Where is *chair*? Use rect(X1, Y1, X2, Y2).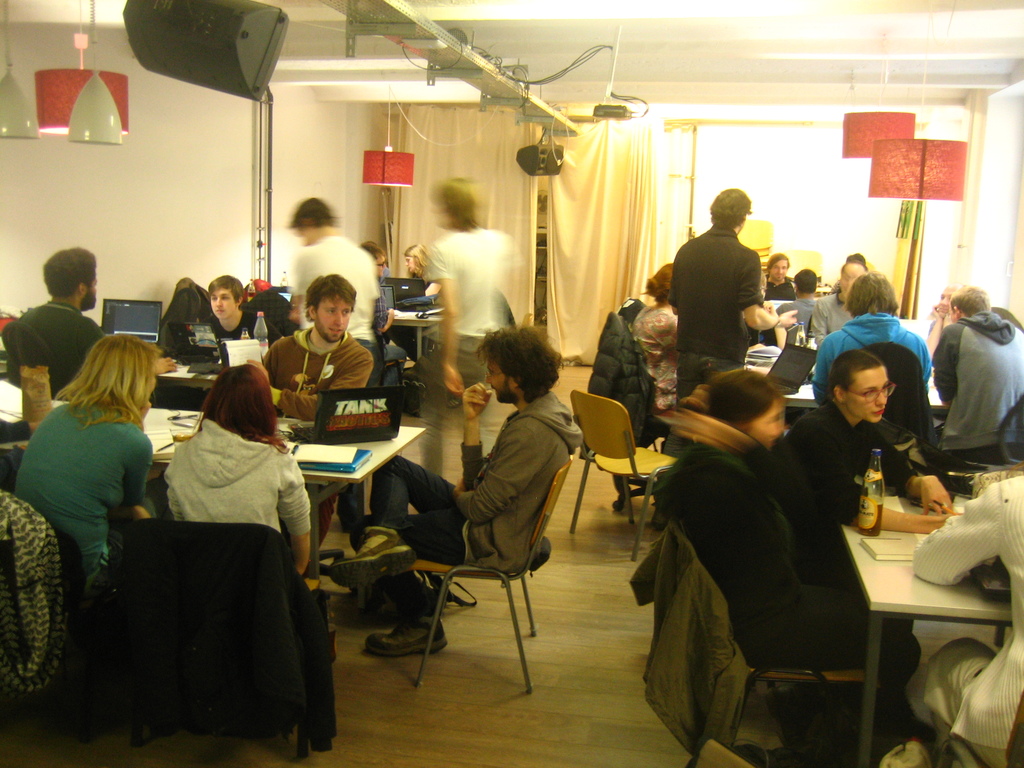
rect(567, 387, 678, 564).
